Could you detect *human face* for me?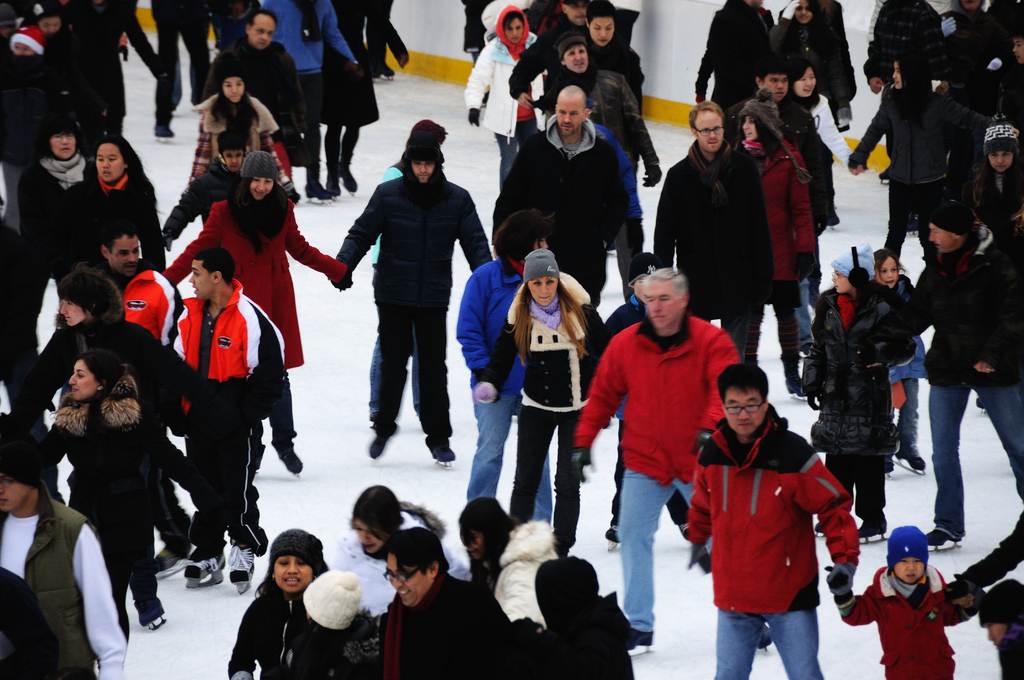
Detection result: bbox=(741, 114, 751, 139).
